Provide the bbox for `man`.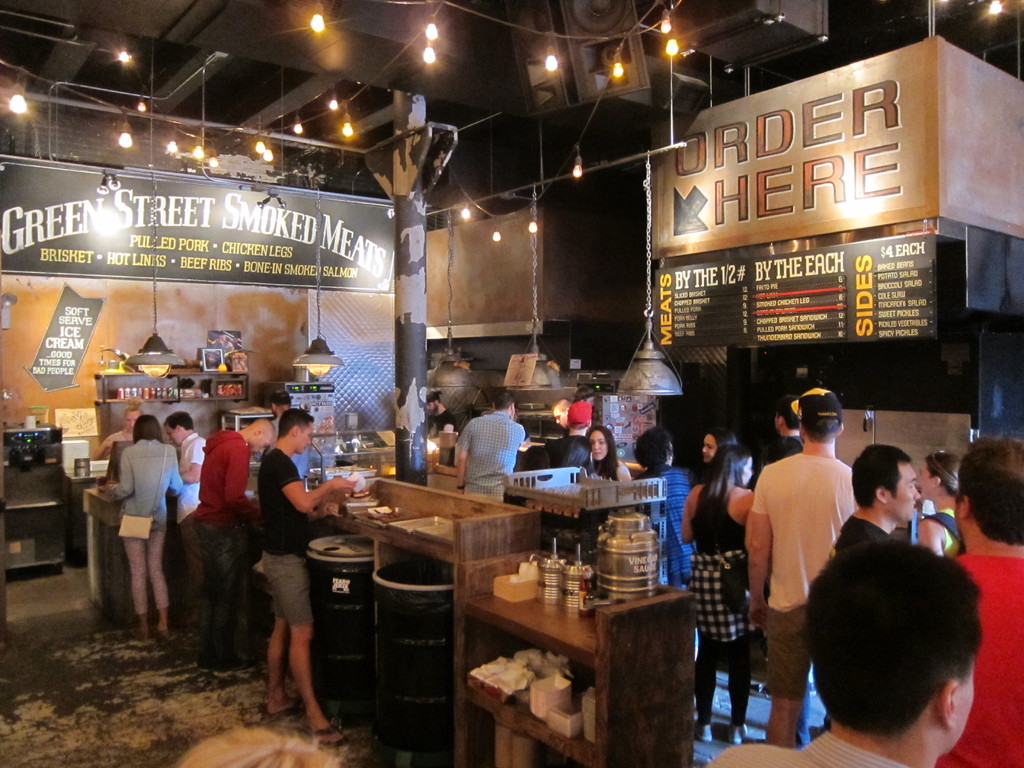
[left=702, top=540, right=985, bottom=767].
